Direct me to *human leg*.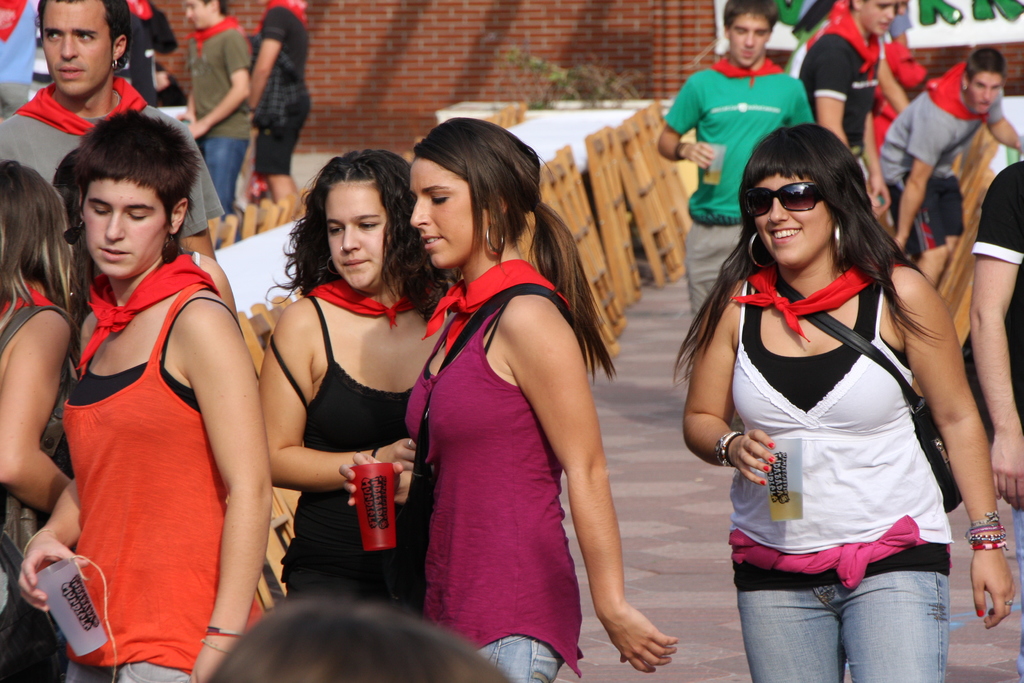
Direction: (x1=690, y1=219, x2=740, y2=313).
